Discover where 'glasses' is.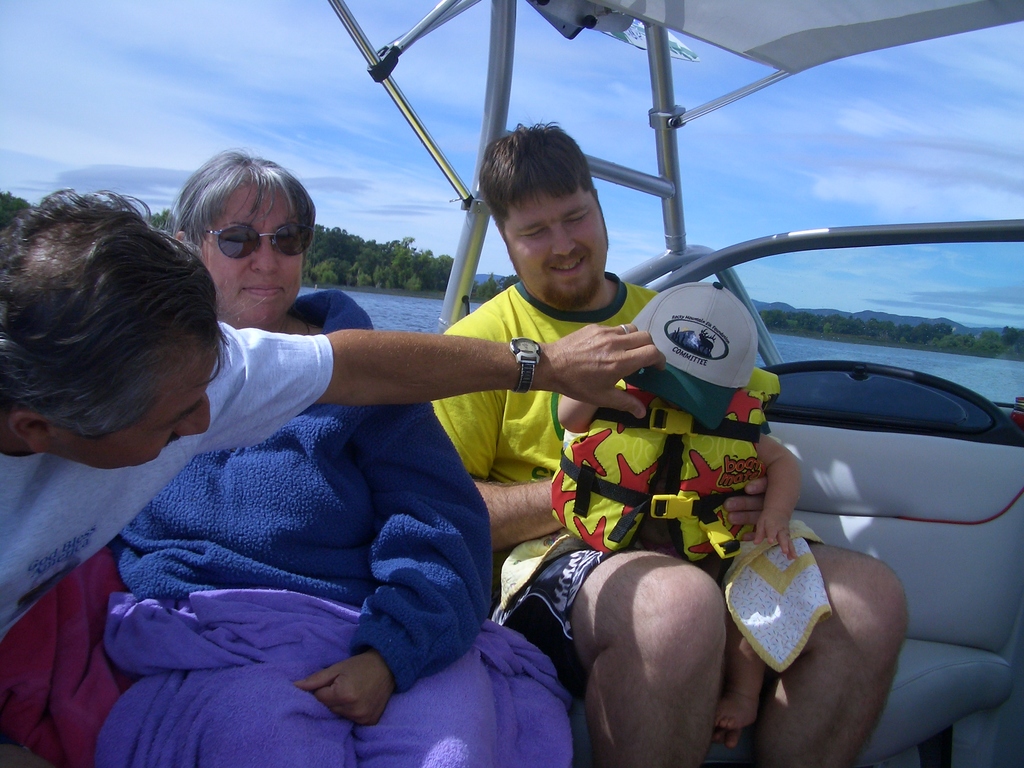
Discovered at Rect(208, 222, 319, 260).
